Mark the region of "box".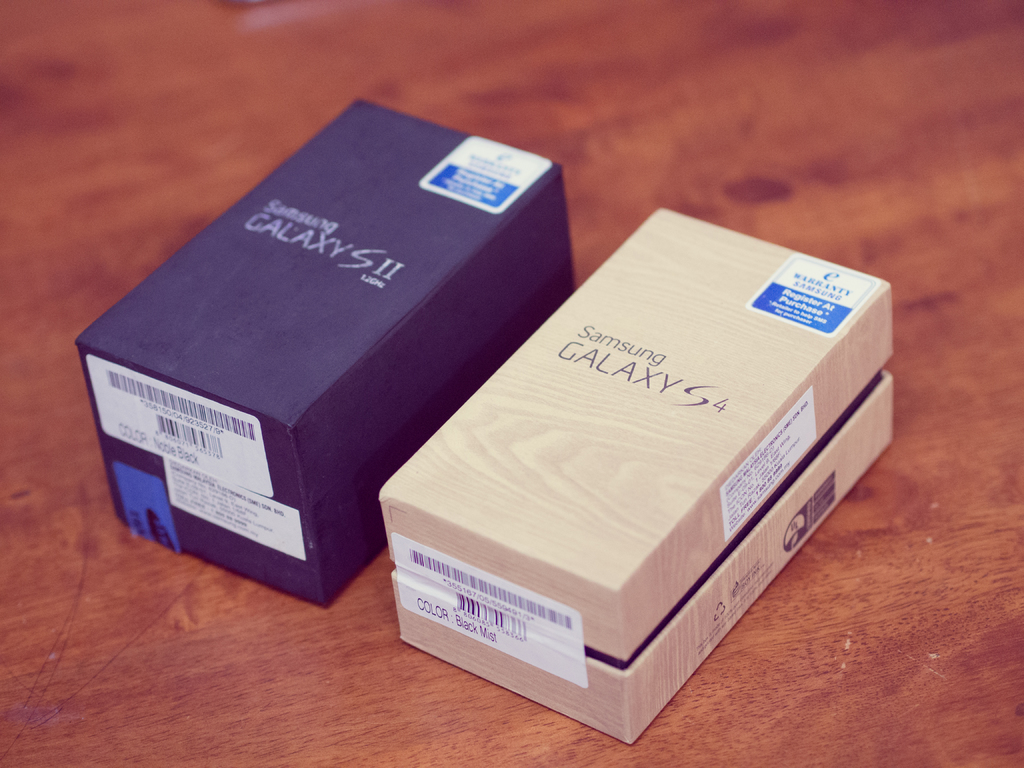
Region: (79,100,579,609).
